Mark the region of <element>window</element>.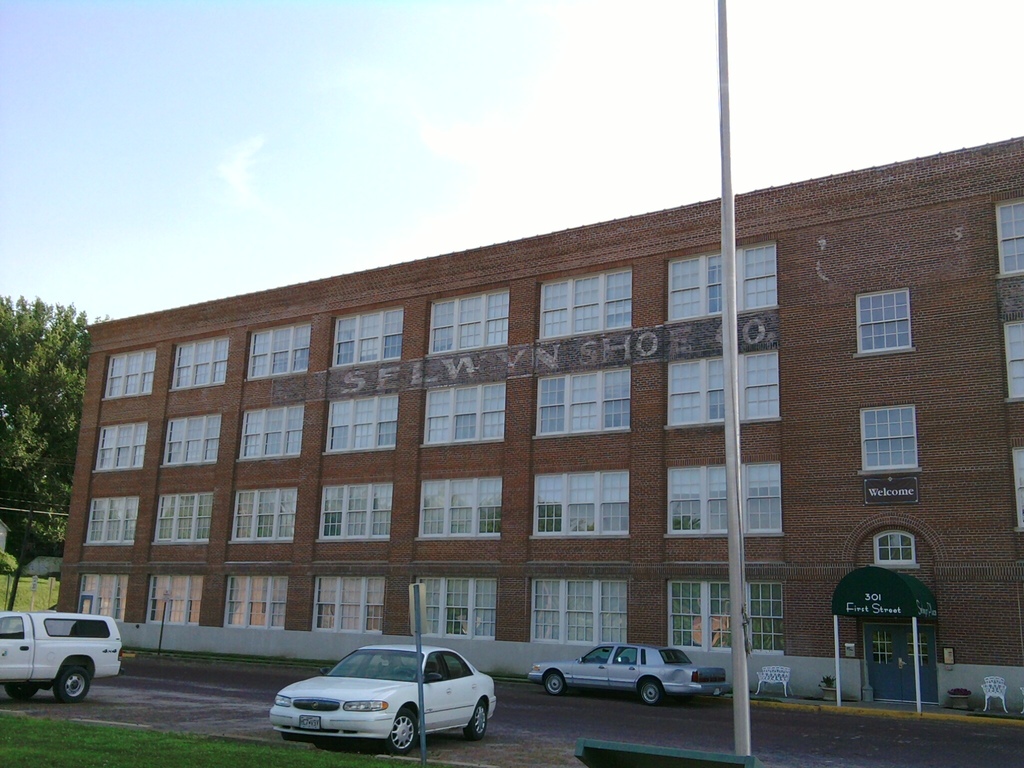
Region: bbox(876, 535, 920, 564).
